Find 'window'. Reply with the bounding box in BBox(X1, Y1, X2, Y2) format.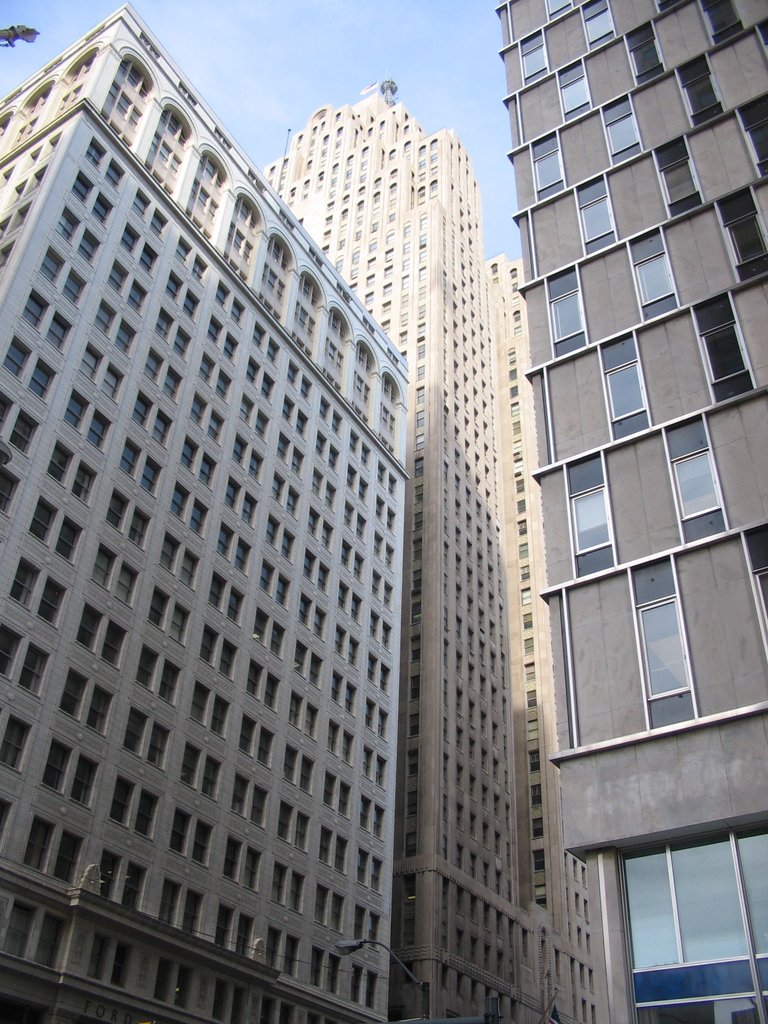
BBox(8, 410, 42, 455).
